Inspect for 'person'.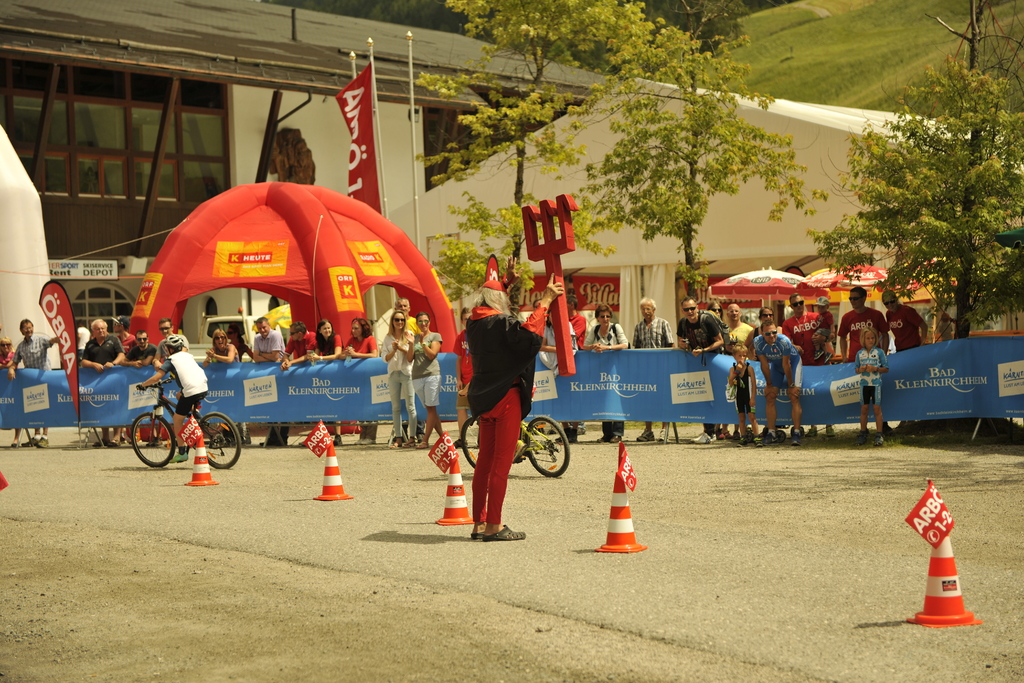
Inspection: 937:310:956:347.
